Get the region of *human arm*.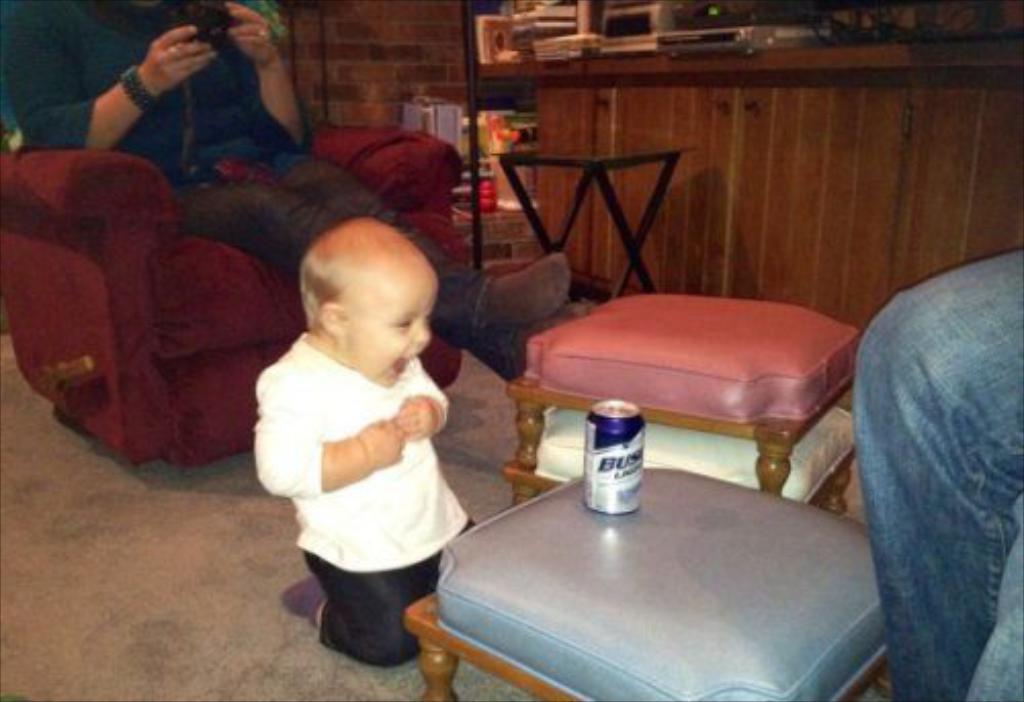
(left=193, top=0, right=313, bottom=158).
